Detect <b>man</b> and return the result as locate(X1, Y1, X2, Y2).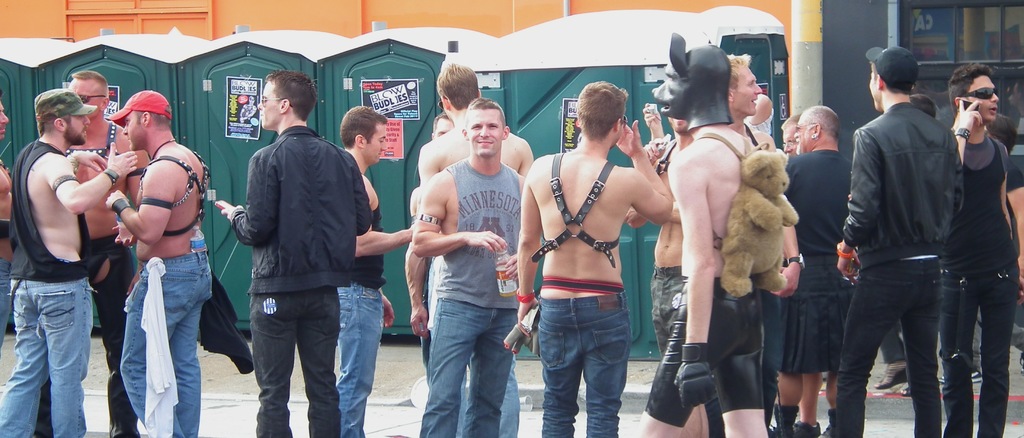
locate(414, 56, 529, 437).
